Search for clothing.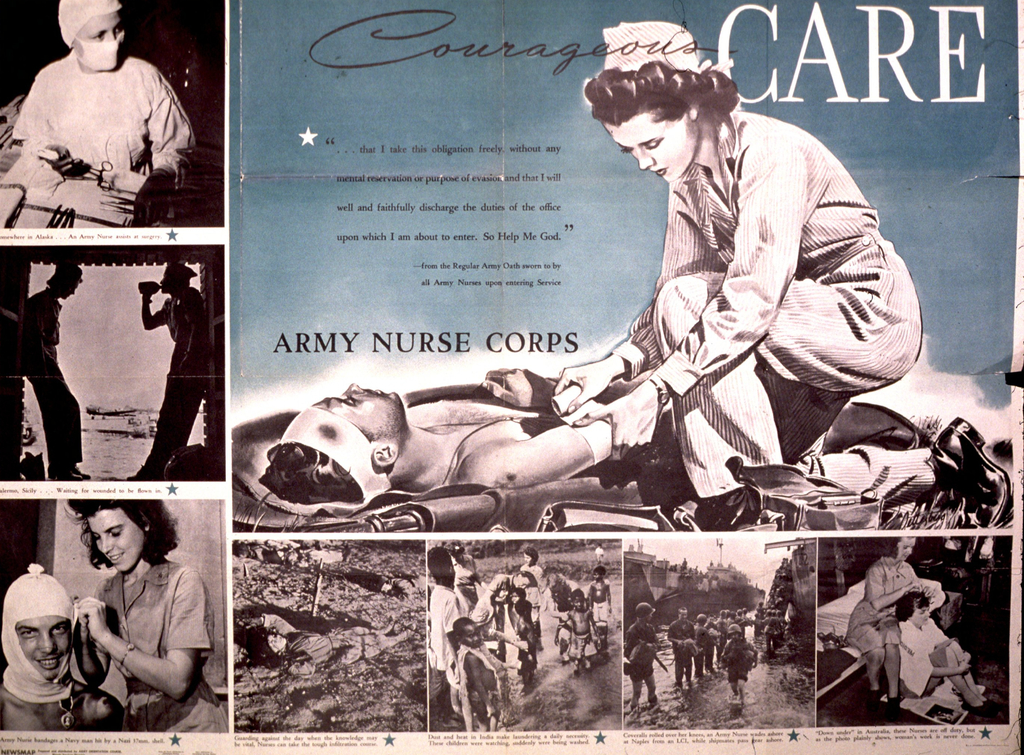
Found at box=[696, 624, 715, 680].
